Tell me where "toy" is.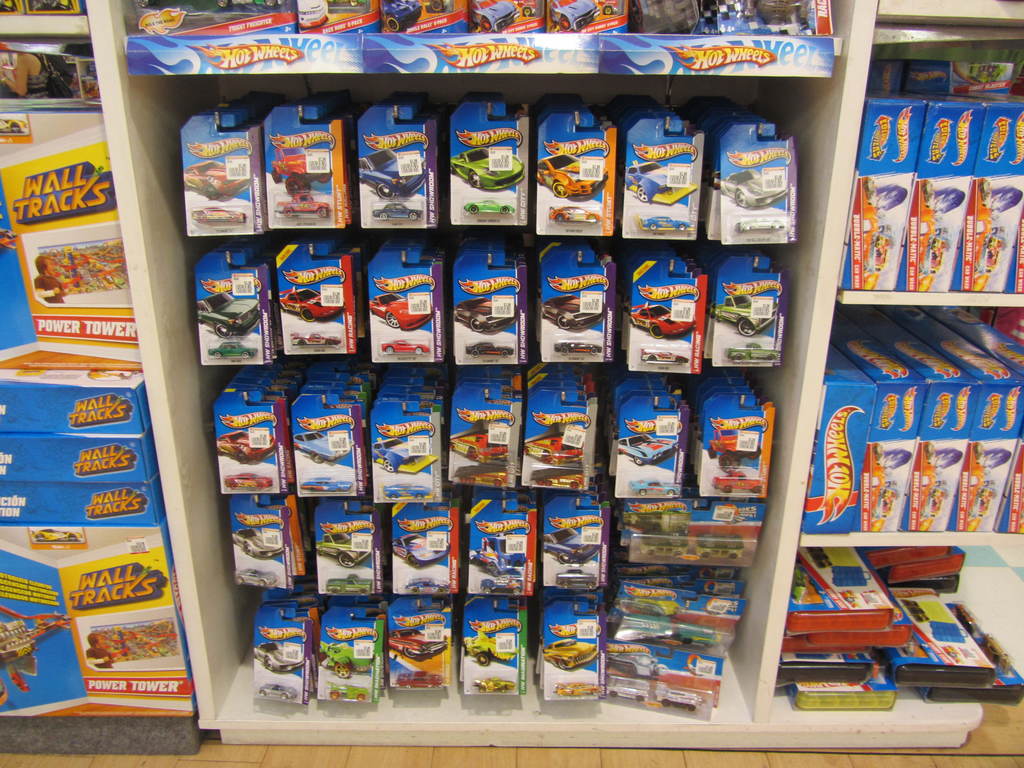
"toy" is at x1=525 y1=420 x2=582 y2=460.
